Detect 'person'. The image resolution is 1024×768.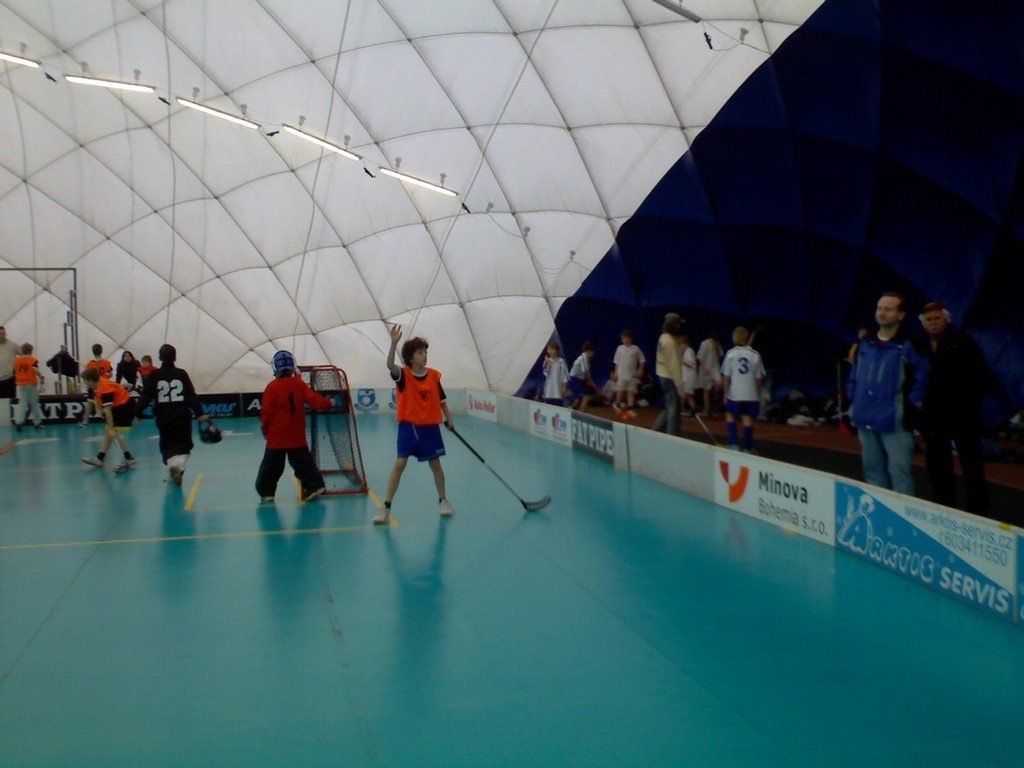
bbox=[914, 297, 984, 517].
